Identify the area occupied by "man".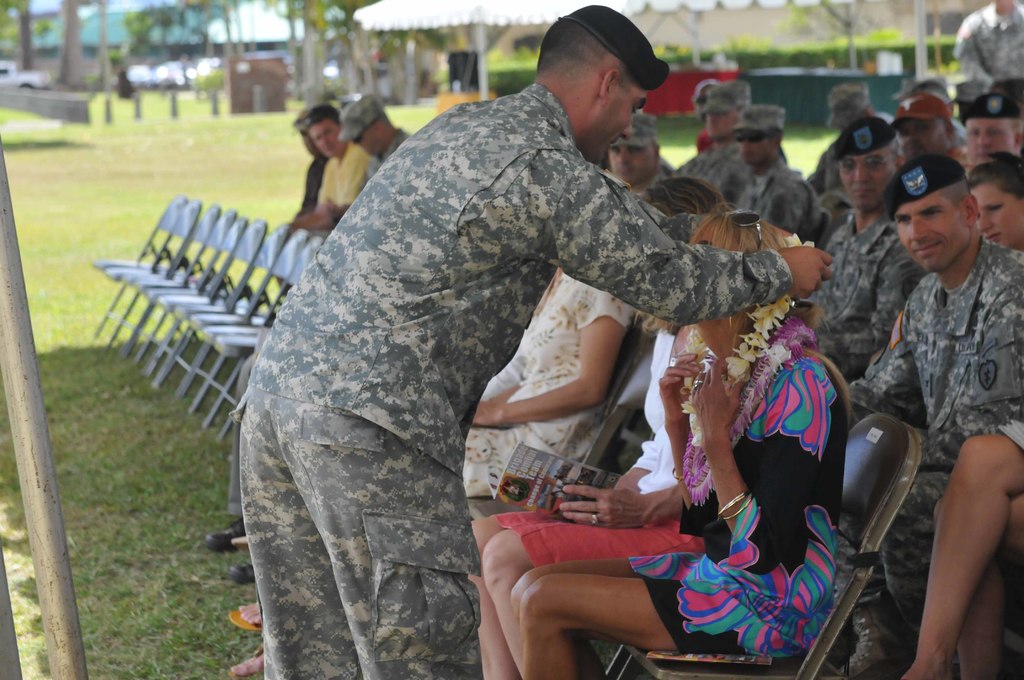
Area: 204, 0, 823, 679.
